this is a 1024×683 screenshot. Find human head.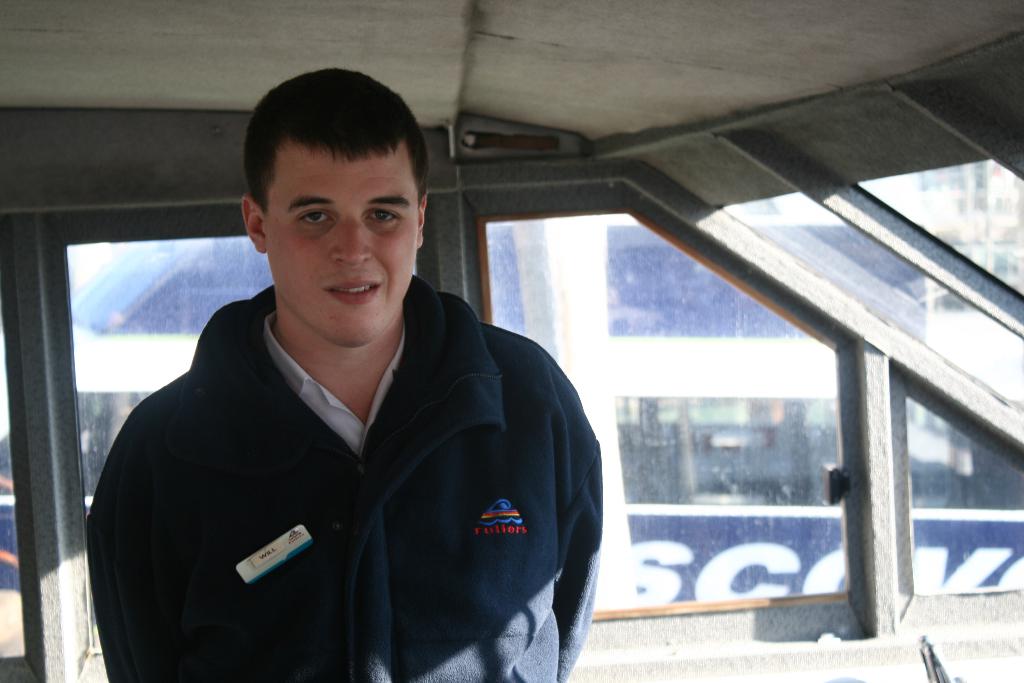
Bounding box: <bbox>221, 58, 445, 339</bbox>.
